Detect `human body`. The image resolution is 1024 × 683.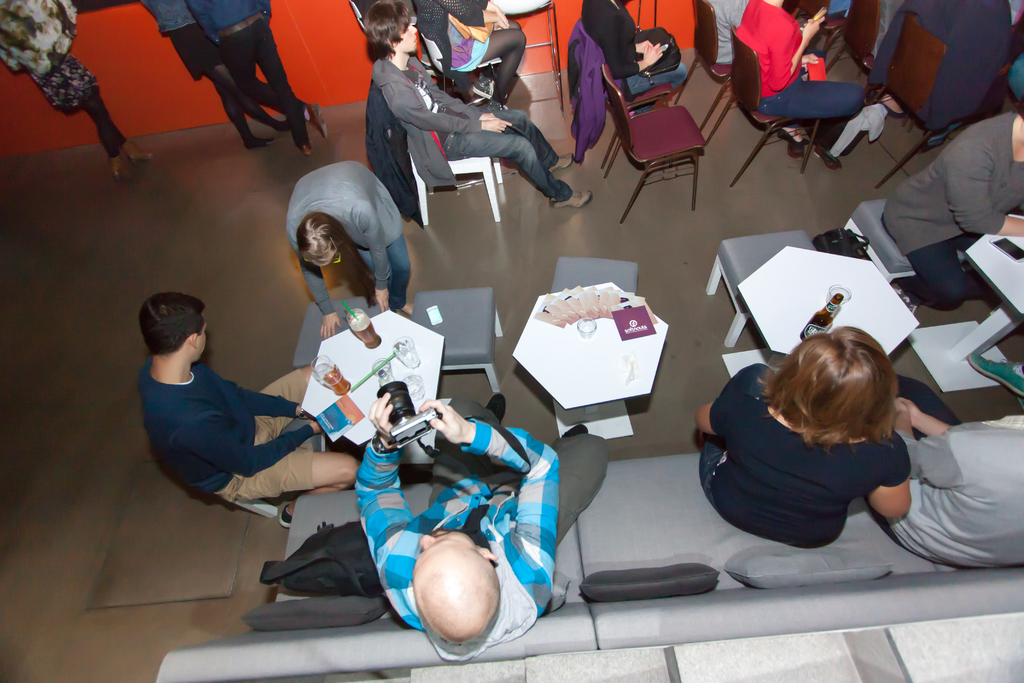
{"left": 736, "top": 0, "right": 874, "bottom": 163}.
